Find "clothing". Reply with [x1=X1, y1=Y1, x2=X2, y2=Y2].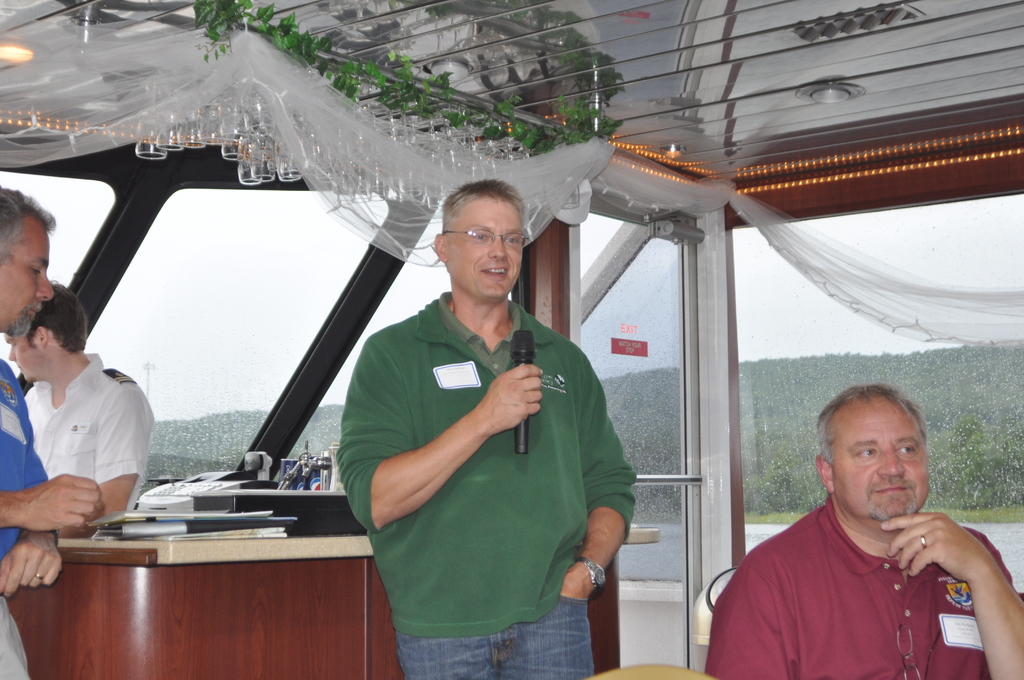
[x1=23, y1=349, x2=149, y2=525].
